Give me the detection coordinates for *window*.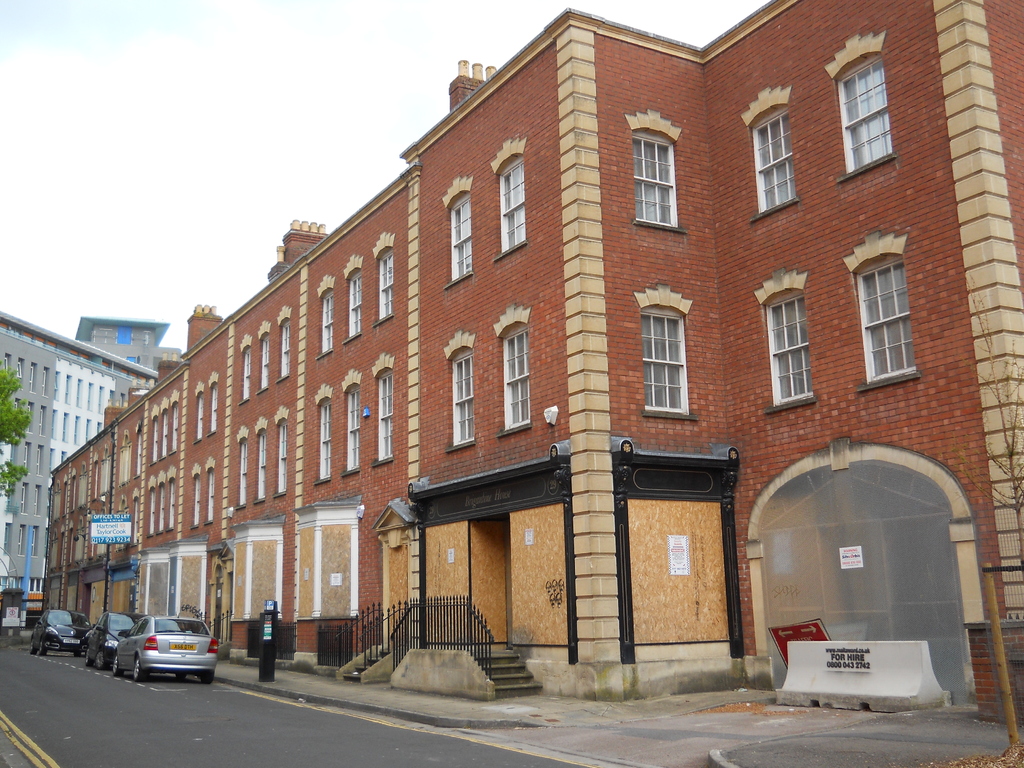
locate(340, 384, 365, 474).
